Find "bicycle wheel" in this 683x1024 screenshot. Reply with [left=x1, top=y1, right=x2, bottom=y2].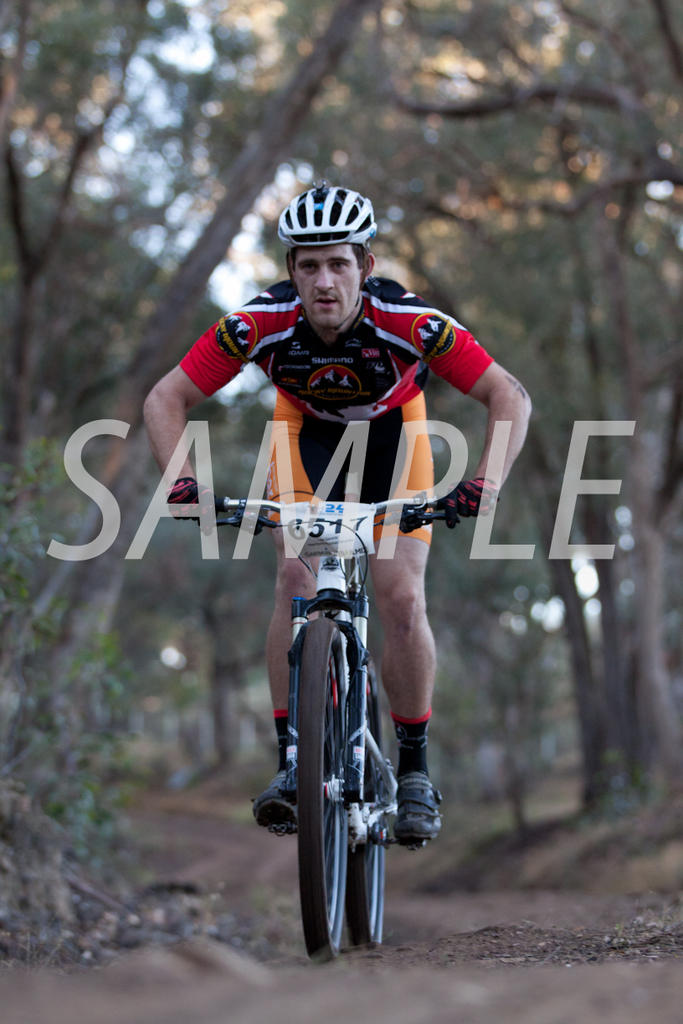
[left=346, top=651, right=385, bottom=950].
